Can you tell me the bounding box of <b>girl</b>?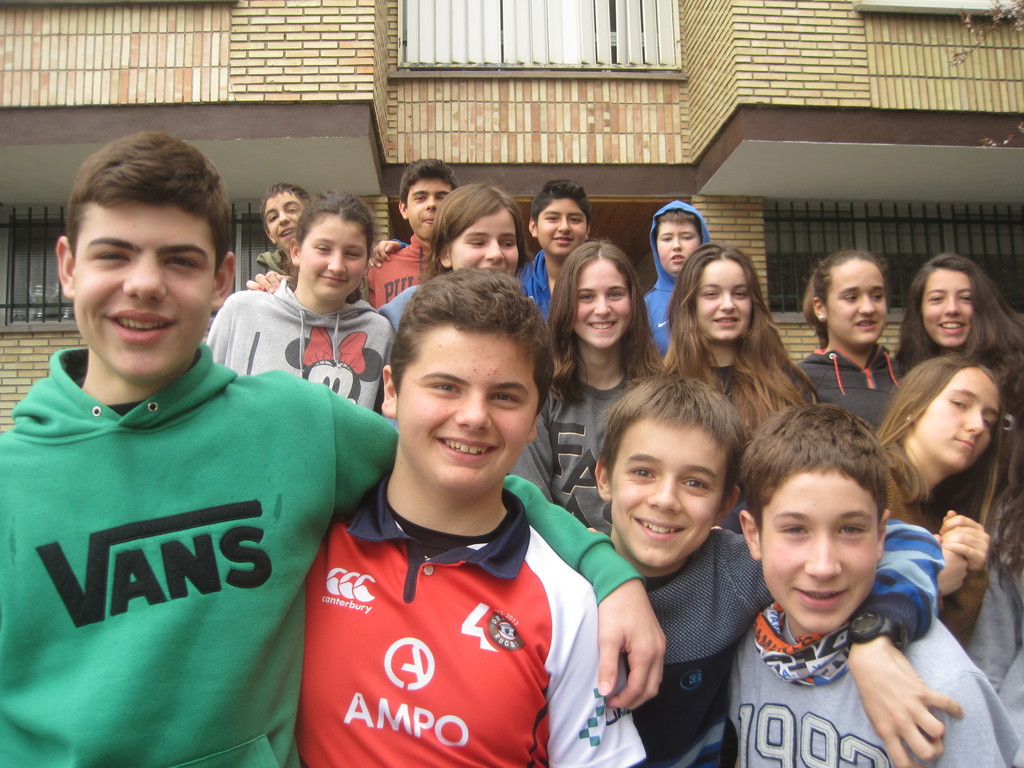
detection(876, 353, 1006, 652).
